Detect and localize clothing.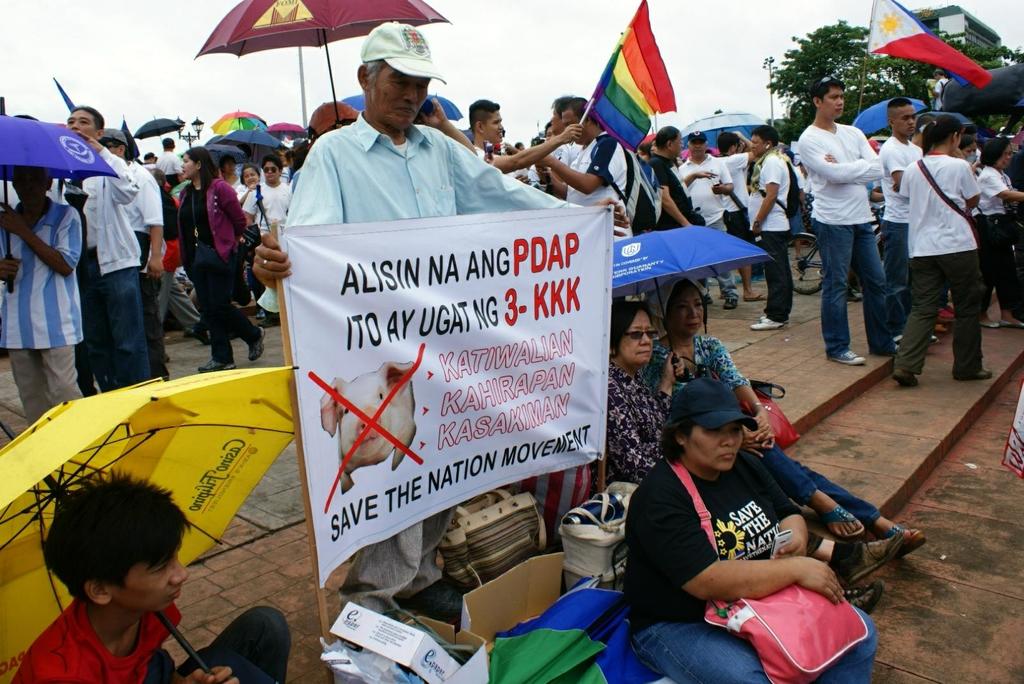
Localized at [594,362,676,491].
